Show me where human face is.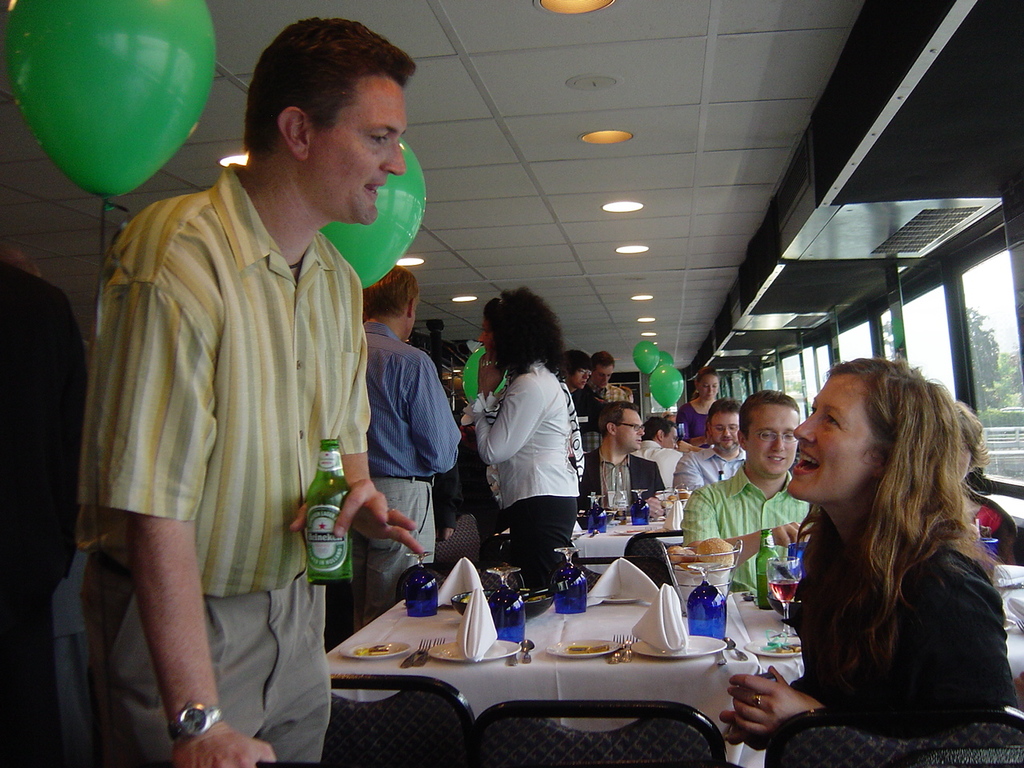
human face is at bbox=(744, 402, 800, 482).
